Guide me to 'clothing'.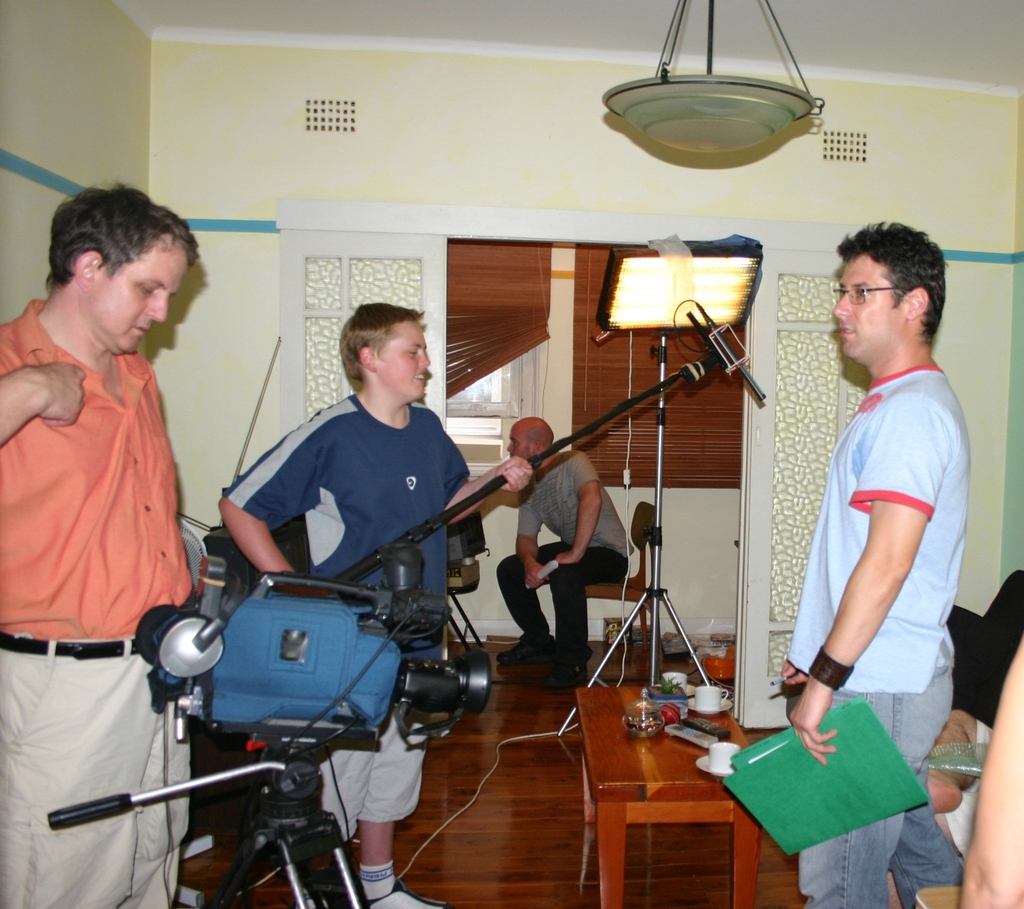
Guidance: 495/450/637/673.
